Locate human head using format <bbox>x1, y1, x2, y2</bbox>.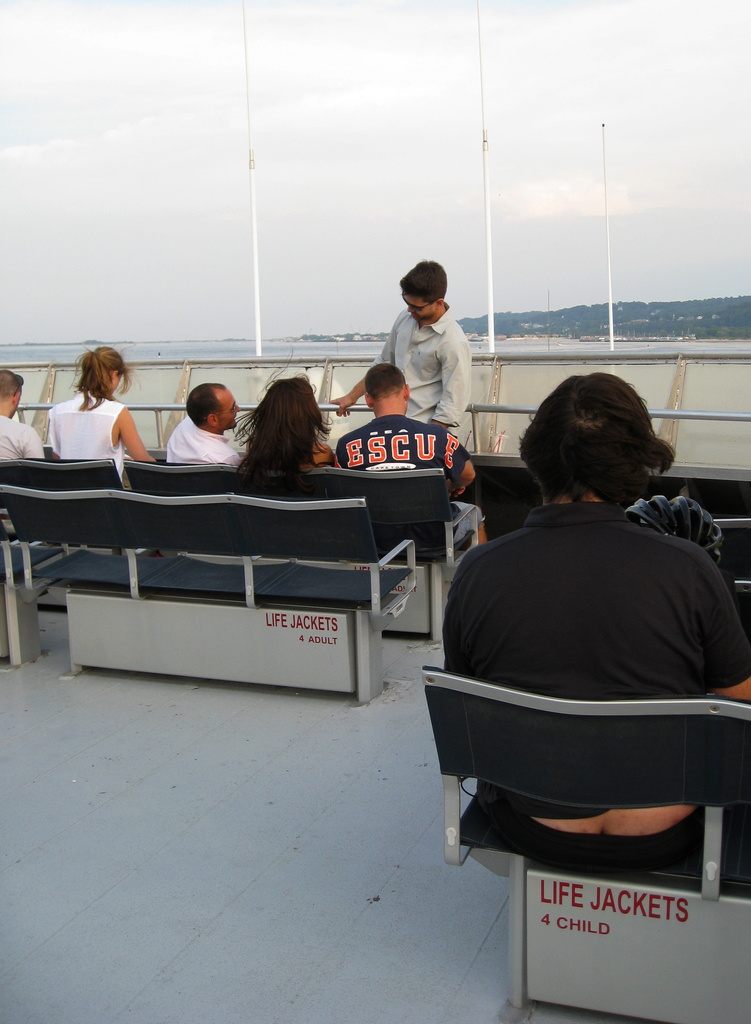
<bbox>520, 368, 678, 515</bbox>.
